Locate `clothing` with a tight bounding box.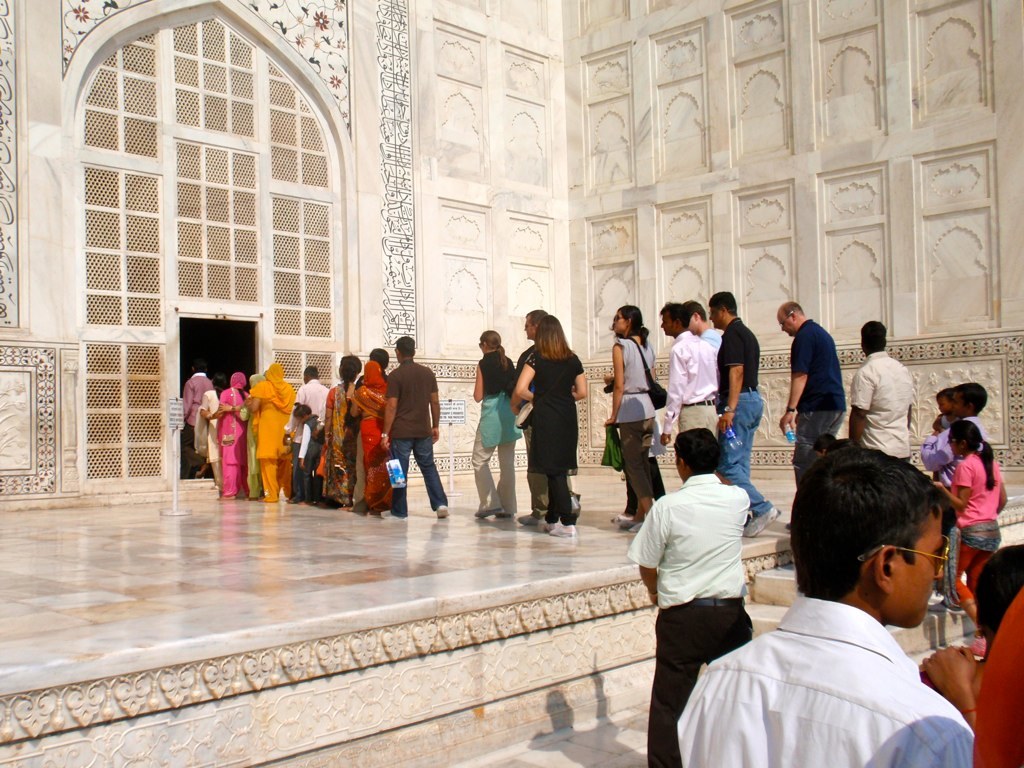
bbox=[713, 315, 774, 517].
